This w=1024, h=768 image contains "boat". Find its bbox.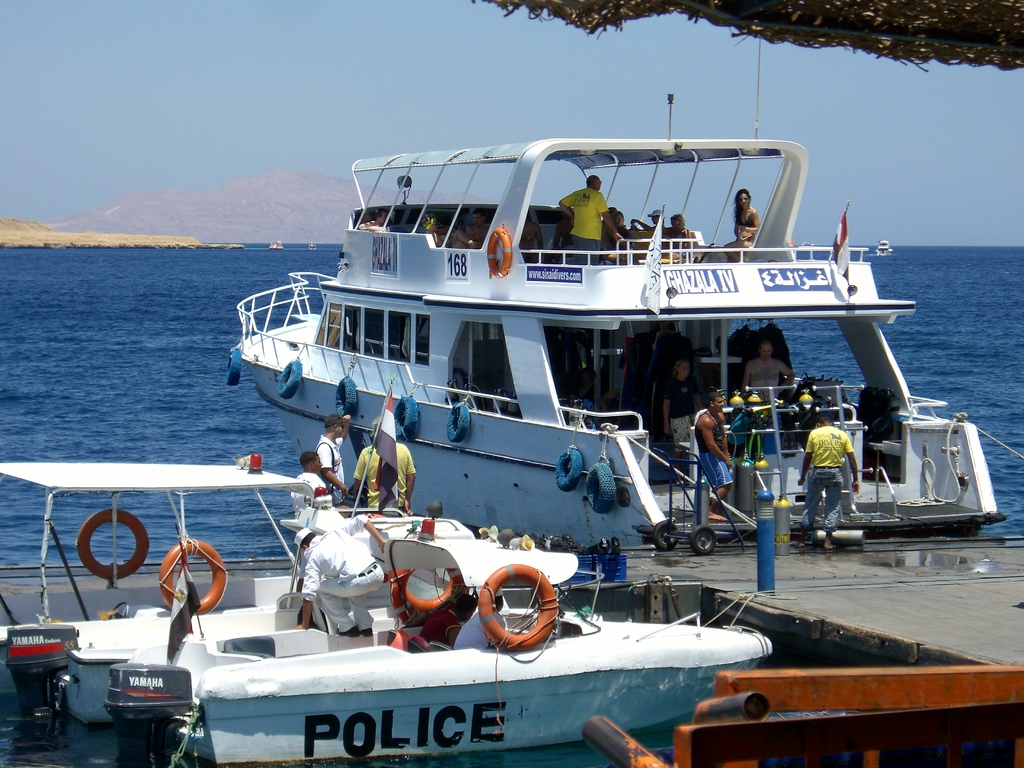
pyautogui.locateOnScreen(233, 70, 1012, 569).
